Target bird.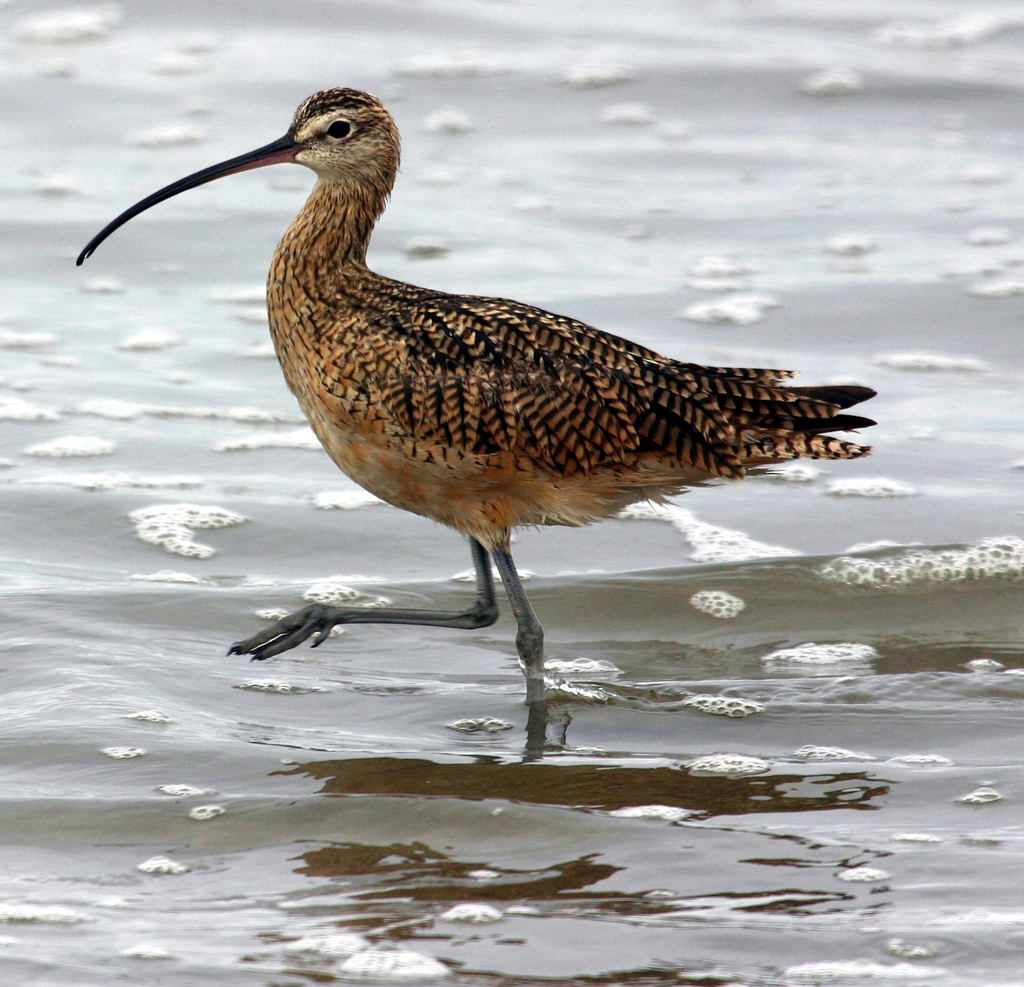
Target region: bbox(67, 57, 852, 694).
